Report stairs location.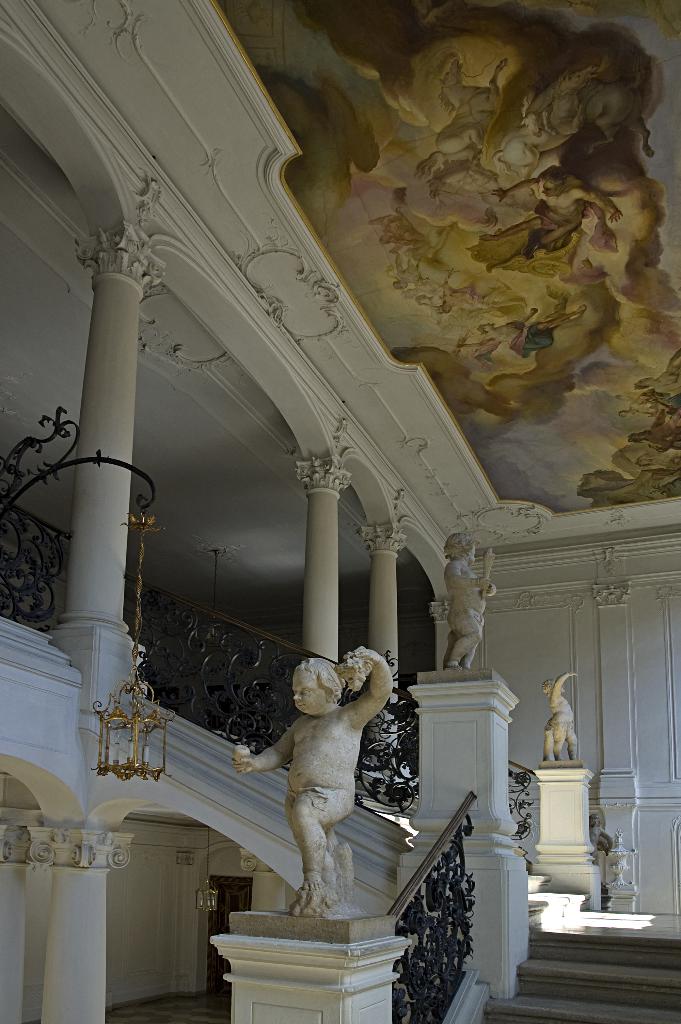
Report: {"x1": 357, "y1": 767, "x2": 680, "y2": 1023}.
